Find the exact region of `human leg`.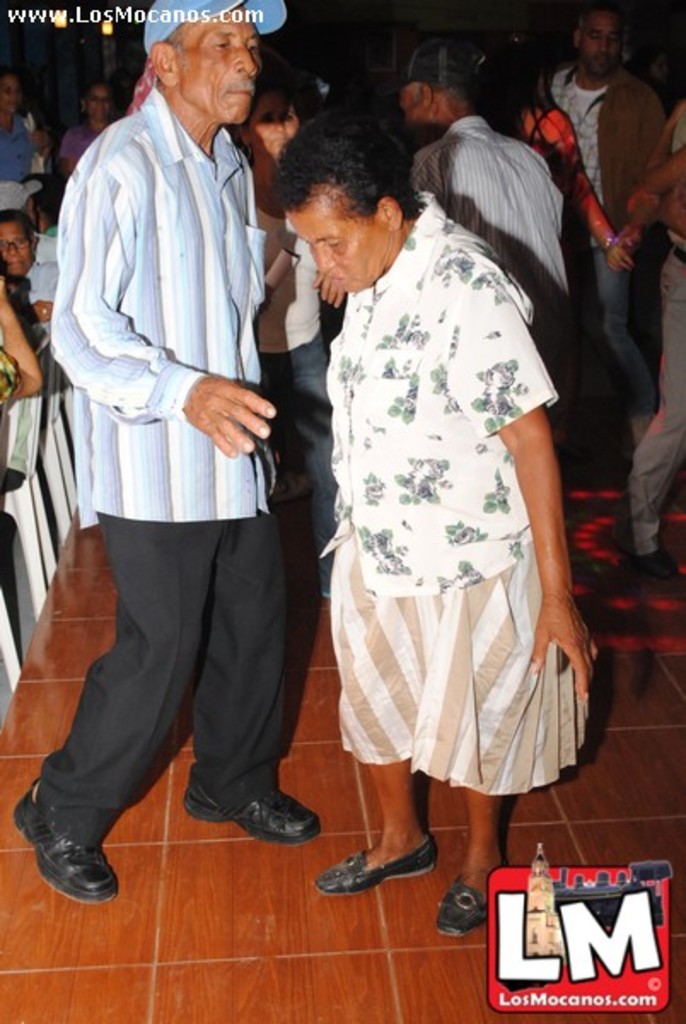
Exact region: x1=425, y1=505, x2=509, y2=942.
